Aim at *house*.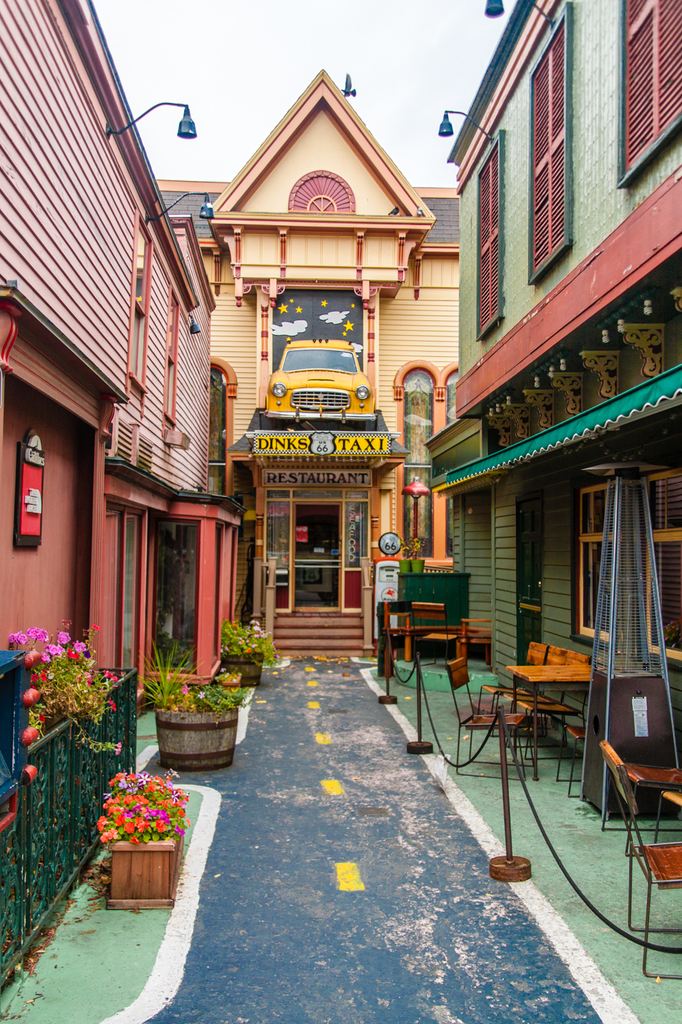
Aimed at <region>149, 63, 468, 660</region>.
